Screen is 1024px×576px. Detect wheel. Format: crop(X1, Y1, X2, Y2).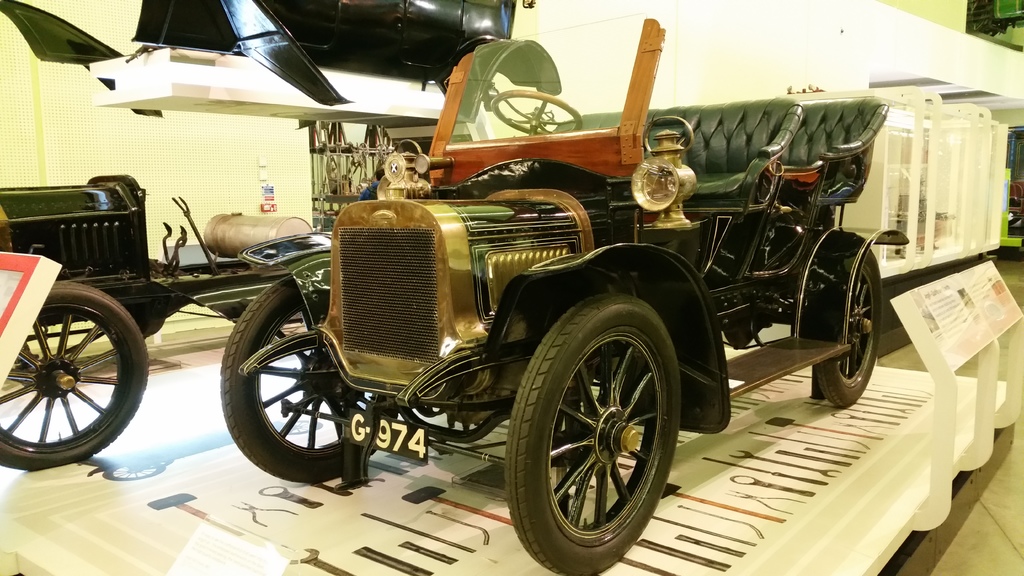
crop(815, 250, 883, 408).
